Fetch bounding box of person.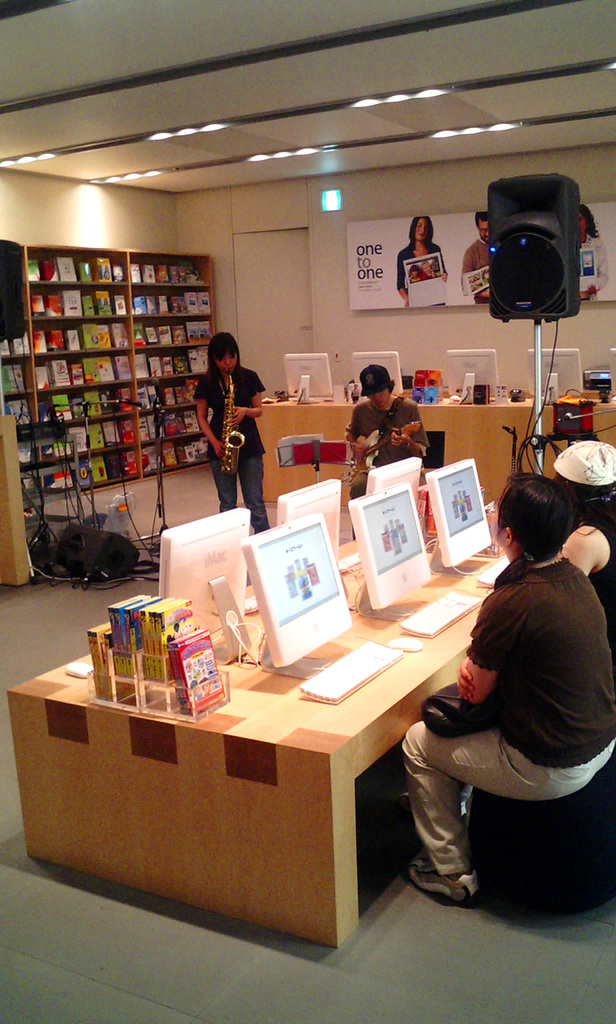
Bbox: {"x1": 574, "y1": 205, "x2": 613, "y2": 305}.
